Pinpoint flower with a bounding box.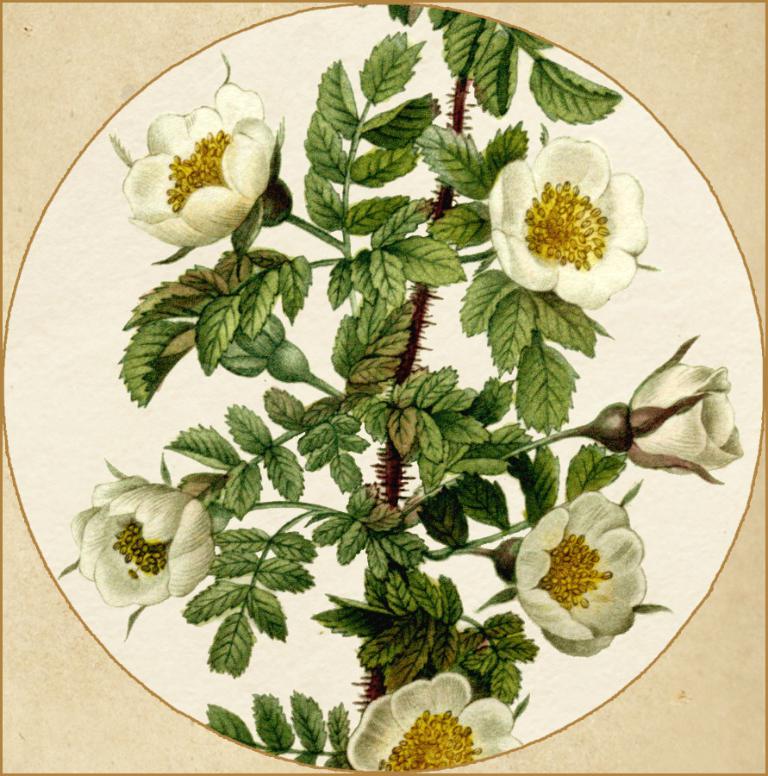
x1=501 y1=147 x2=637 y2=289.
